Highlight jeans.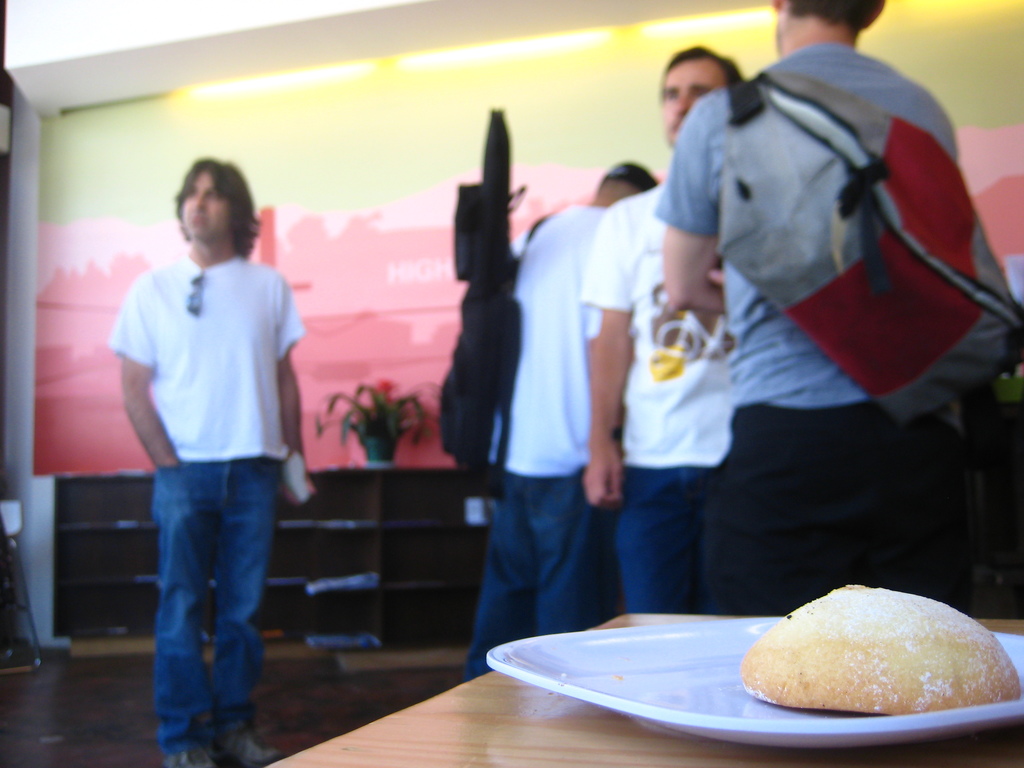
Highlighted region: detection(454, 462, 607, 669).
